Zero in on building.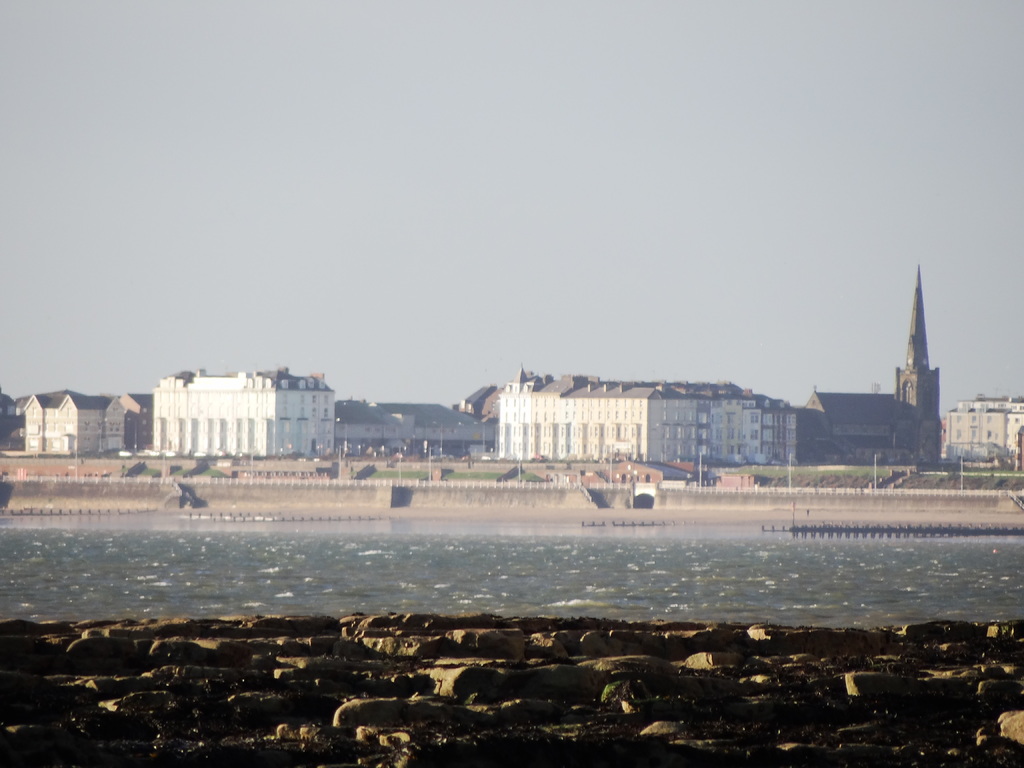
Zeroed in: (946,396,1023,468).
